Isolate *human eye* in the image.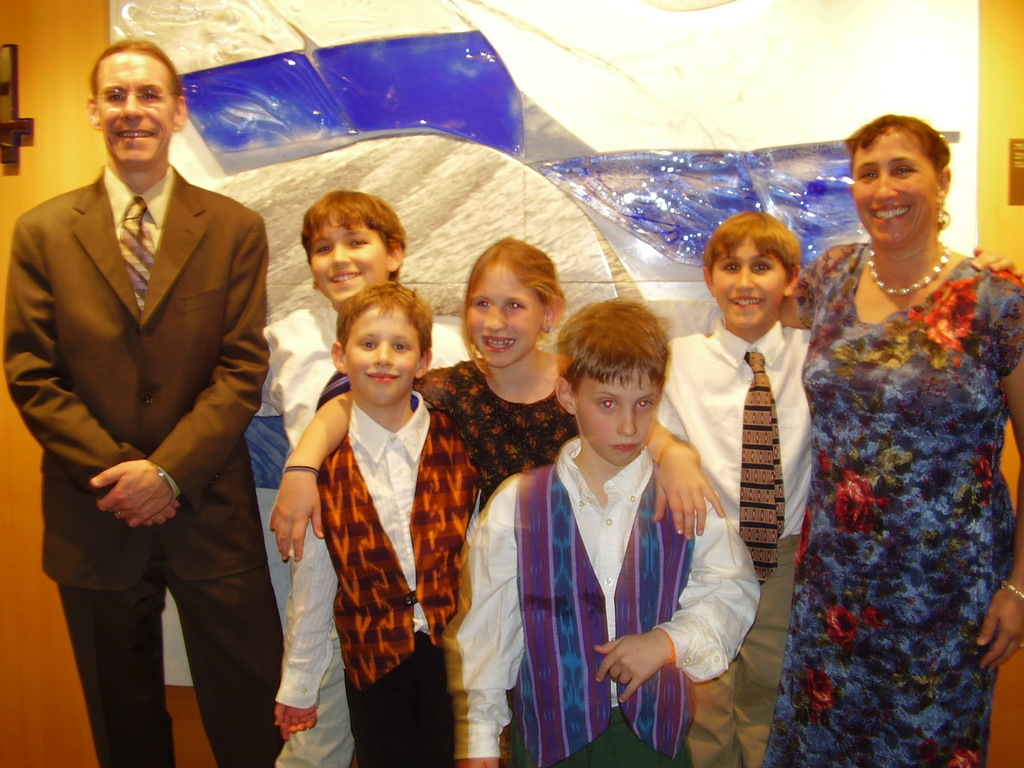
Isolated region: region(315, 244, 335, 256).
